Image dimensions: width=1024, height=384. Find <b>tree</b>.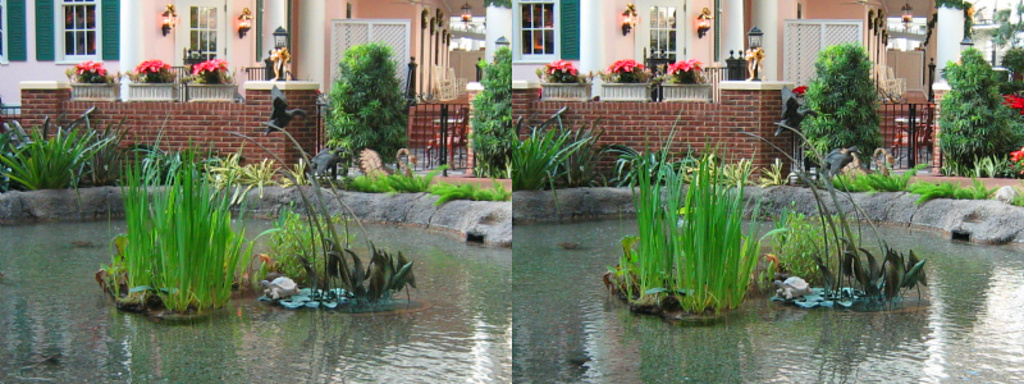
[795,29,892,166].
